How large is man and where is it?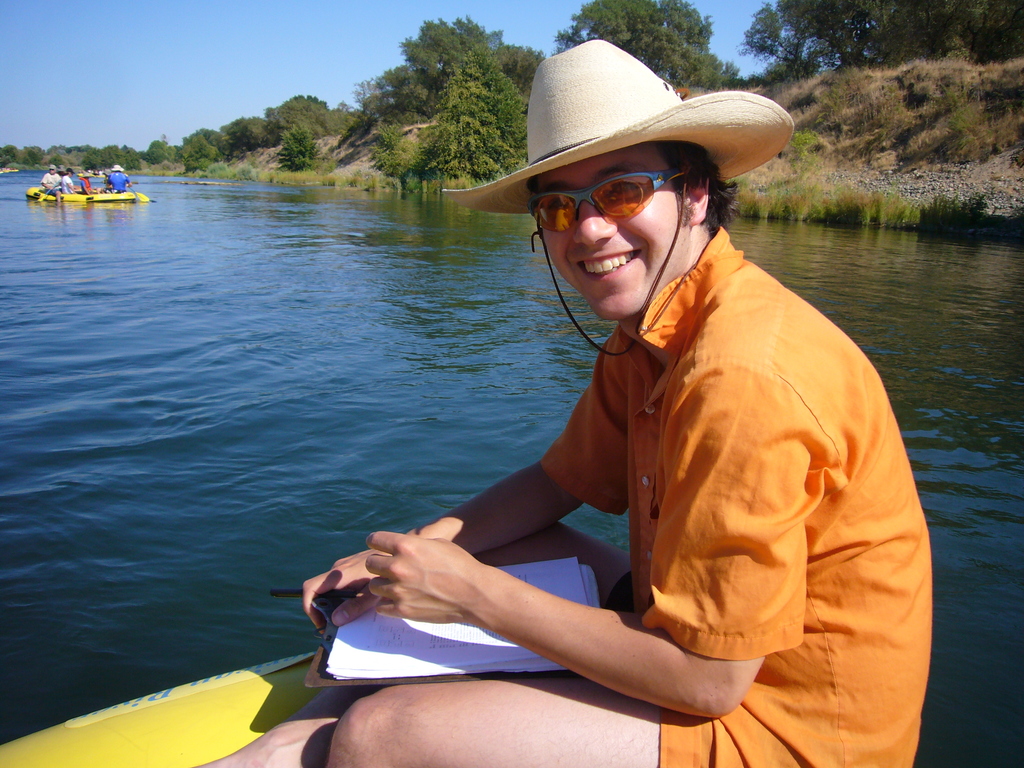
Bounding box: detection(103, 159, 136, 195).
